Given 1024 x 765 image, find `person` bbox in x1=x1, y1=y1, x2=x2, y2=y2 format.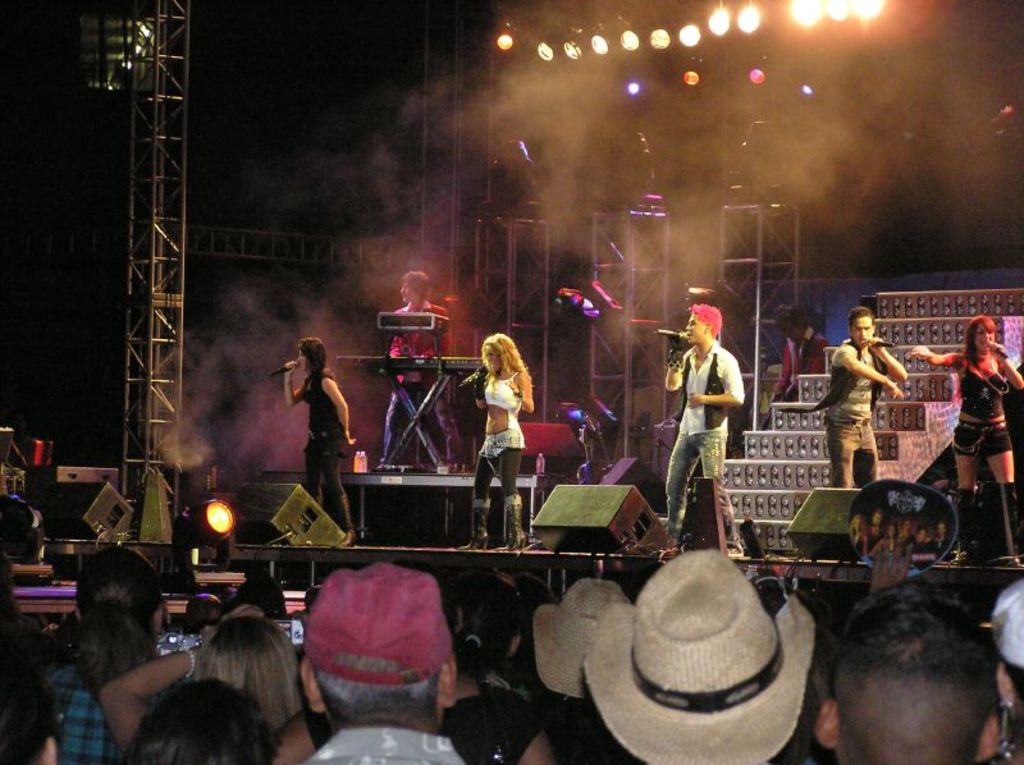
x1=291, y1=559, x2=474, y2=764.
